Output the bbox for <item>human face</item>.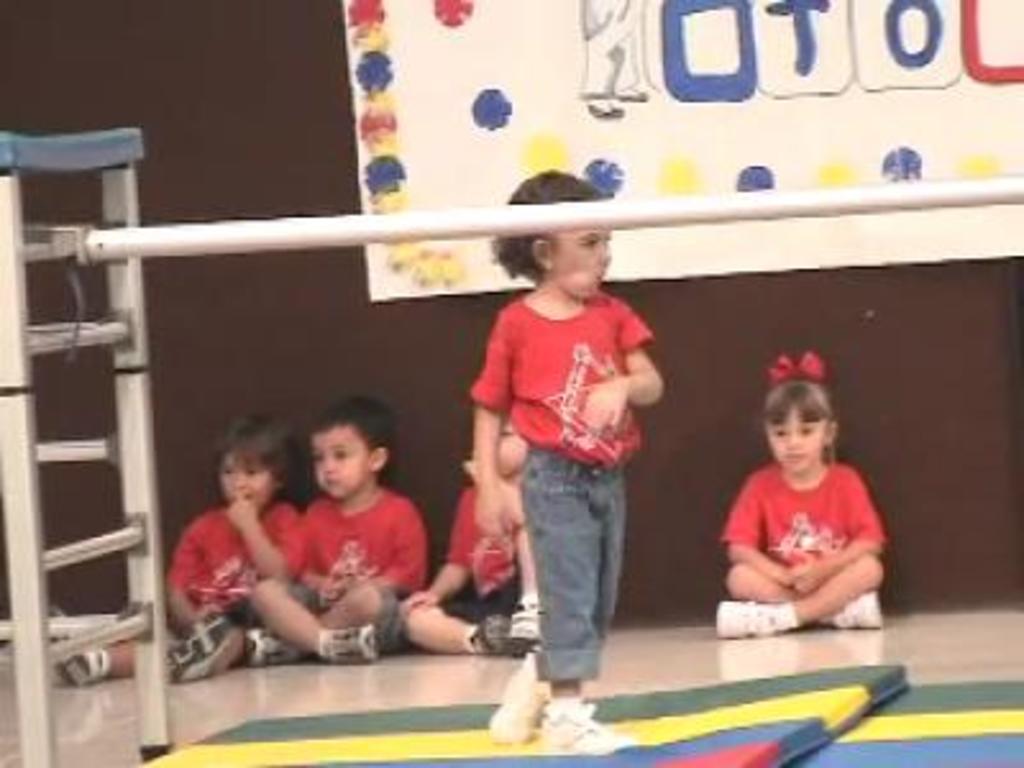
BBox(223, 451, 276, 507).
